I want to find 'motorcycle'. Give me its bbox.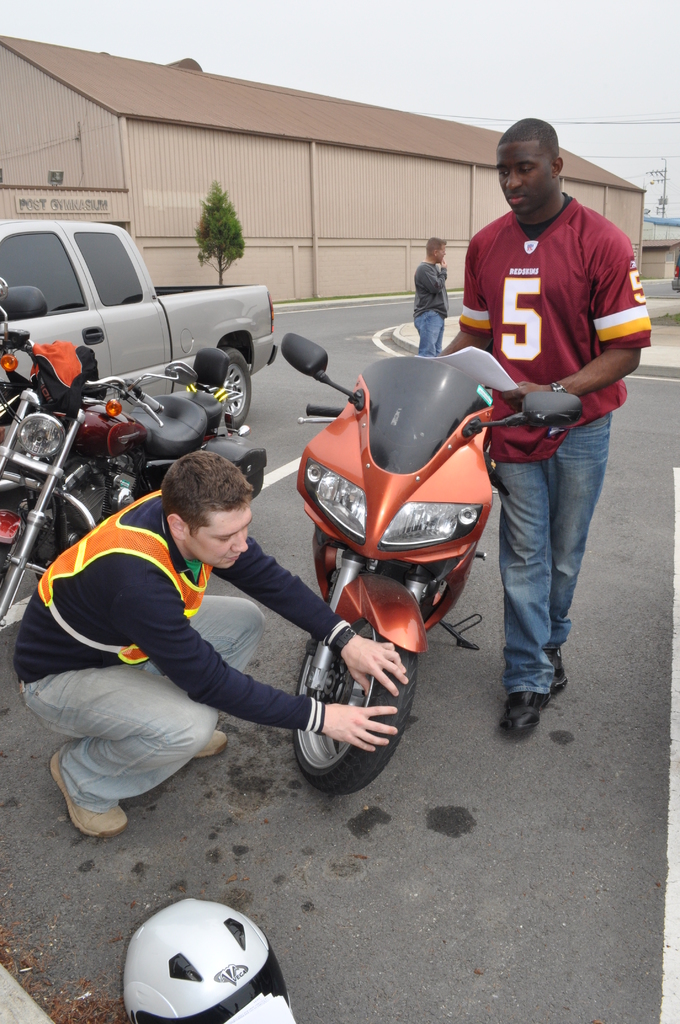
box=[0, 305, 266, 622].
